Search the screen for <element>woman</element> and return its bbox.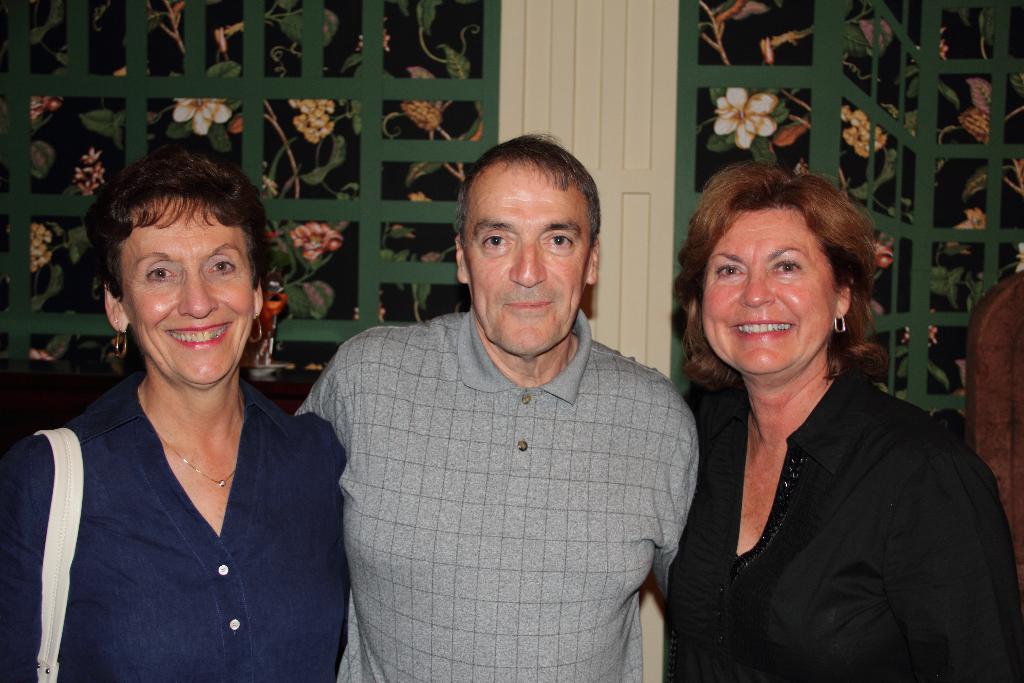
Found: BBox(0, 144, 350, 682).
